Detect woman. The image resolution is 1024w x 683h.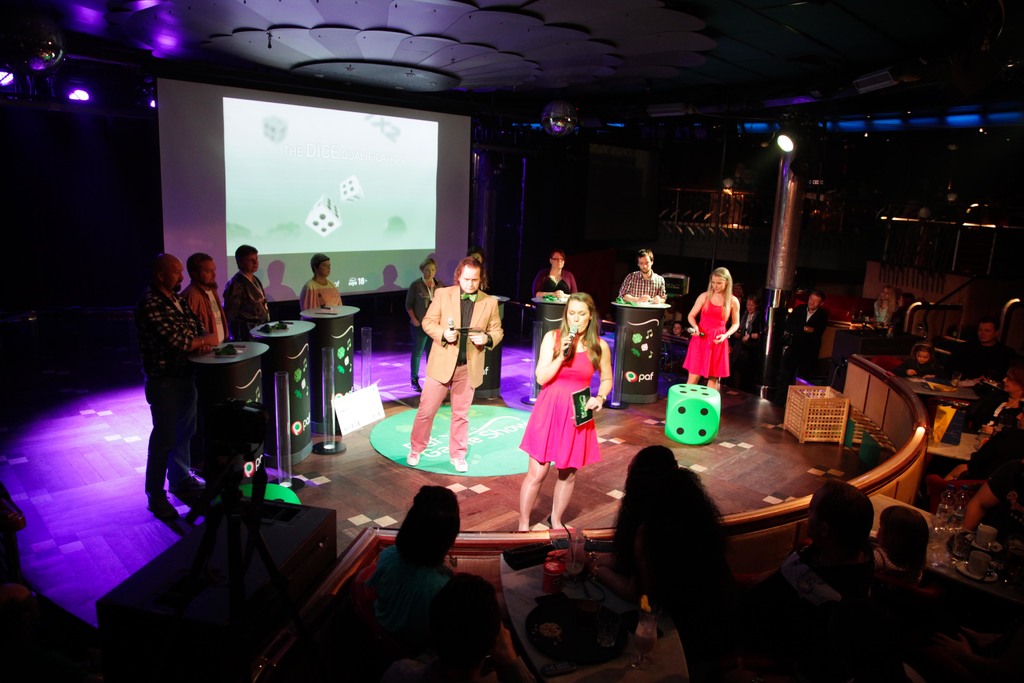
detection(523, 288, 614, 525).
